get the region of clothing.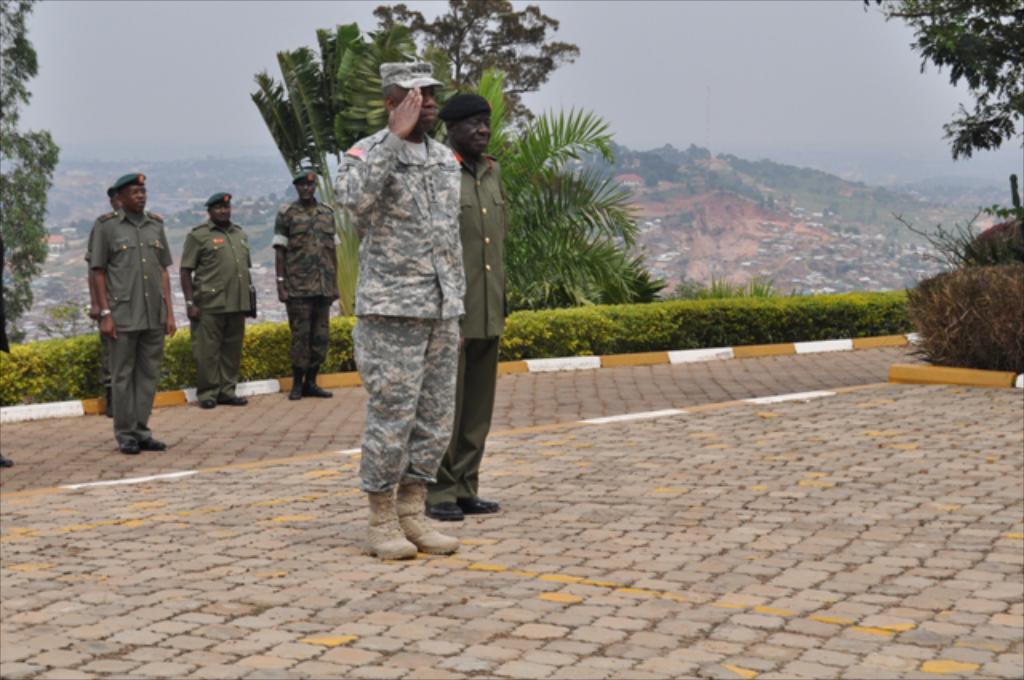
{"left": 178, "top": 205, "right": 254, "bottom": 395}.
